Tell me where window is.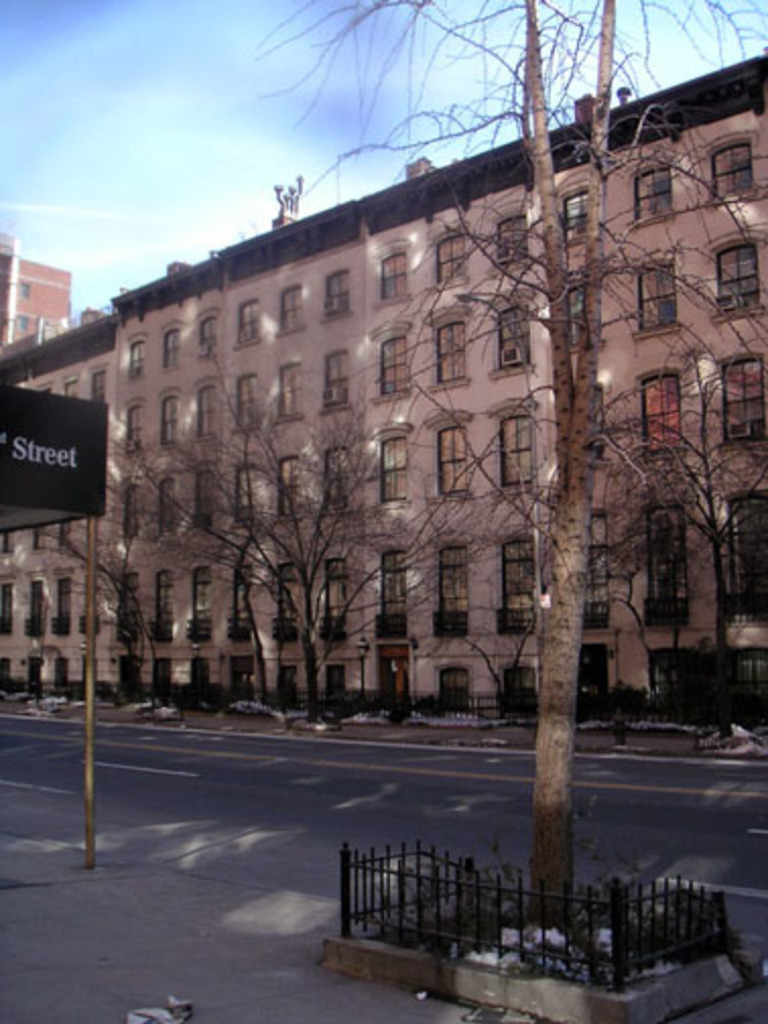
window is at Rect(57, 660, 69, 691).
